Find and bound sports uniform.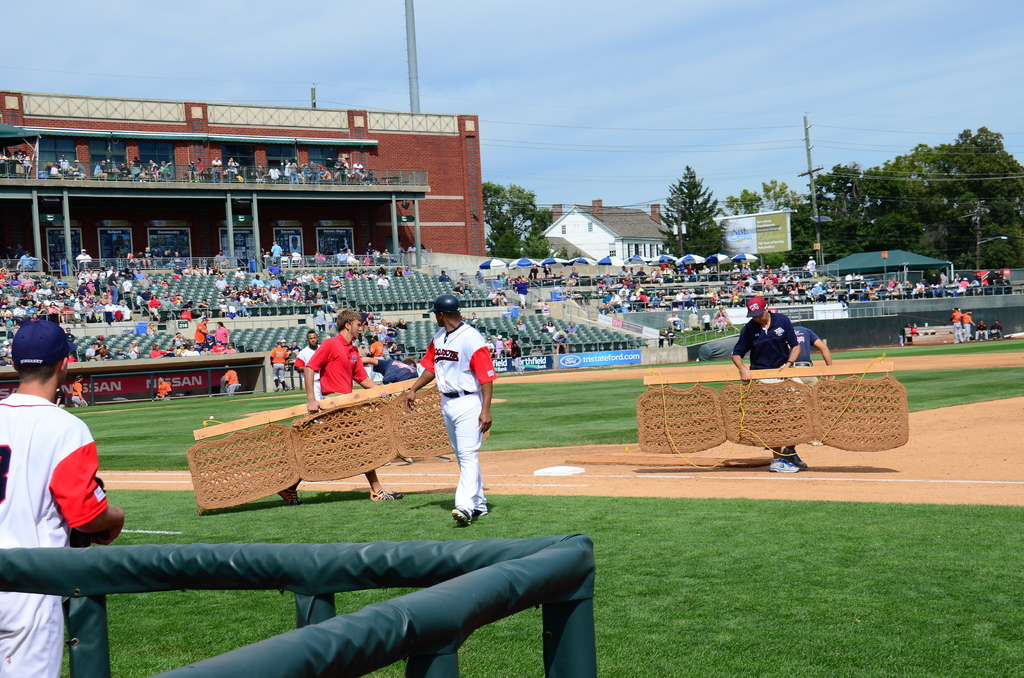
Bound: box=[730, 302, 801, 451].
